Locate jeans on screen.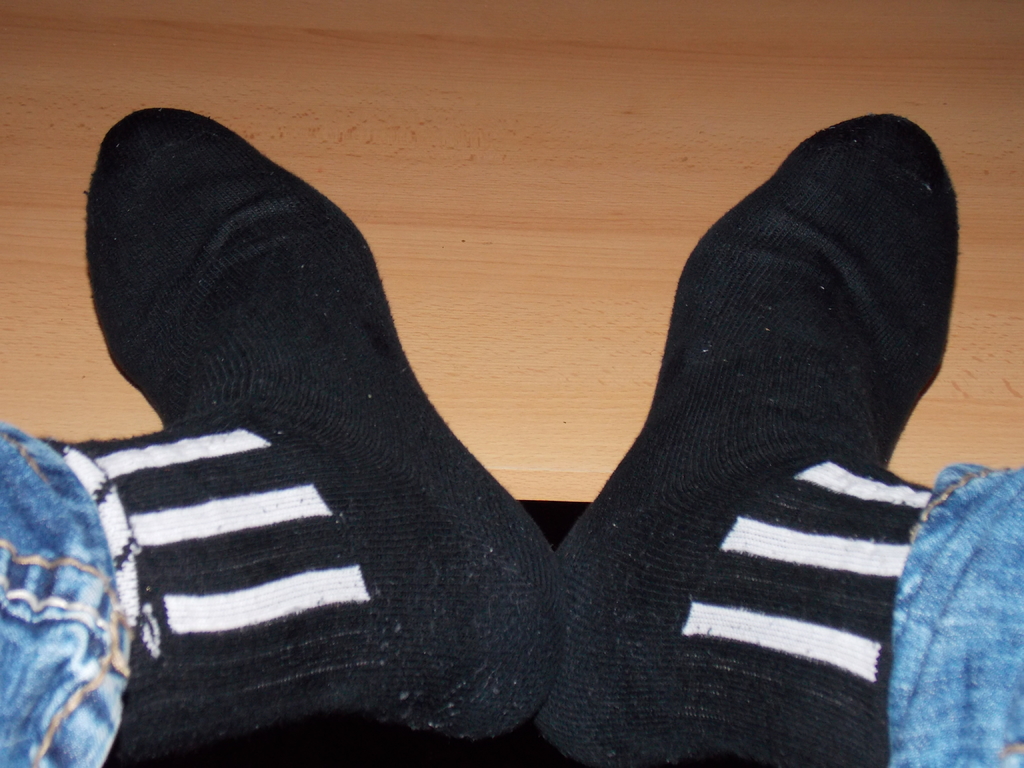
On screen at 0,419,134,767.
